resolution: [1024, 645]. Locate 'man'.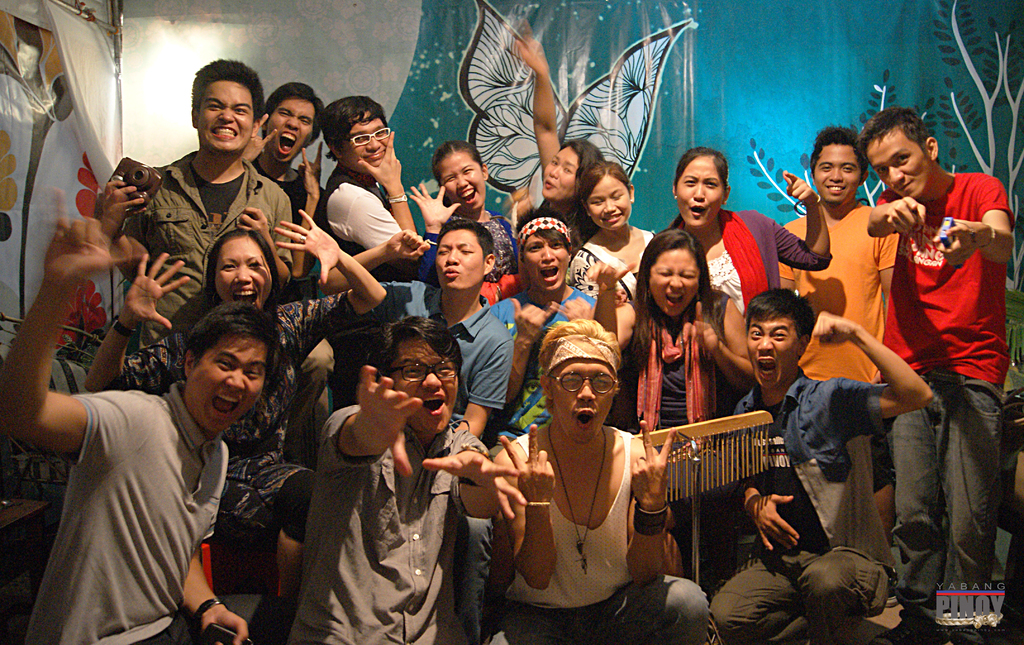
locate(29, 301, 300, 641).
